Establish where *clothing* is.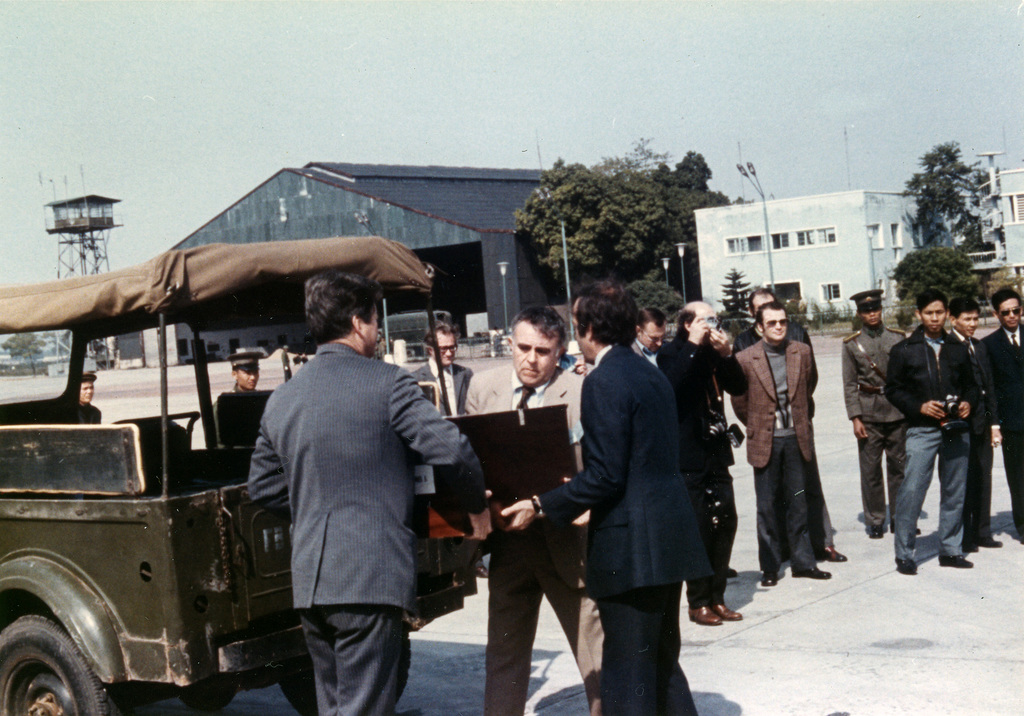
Established at 981/318/1023/531.
